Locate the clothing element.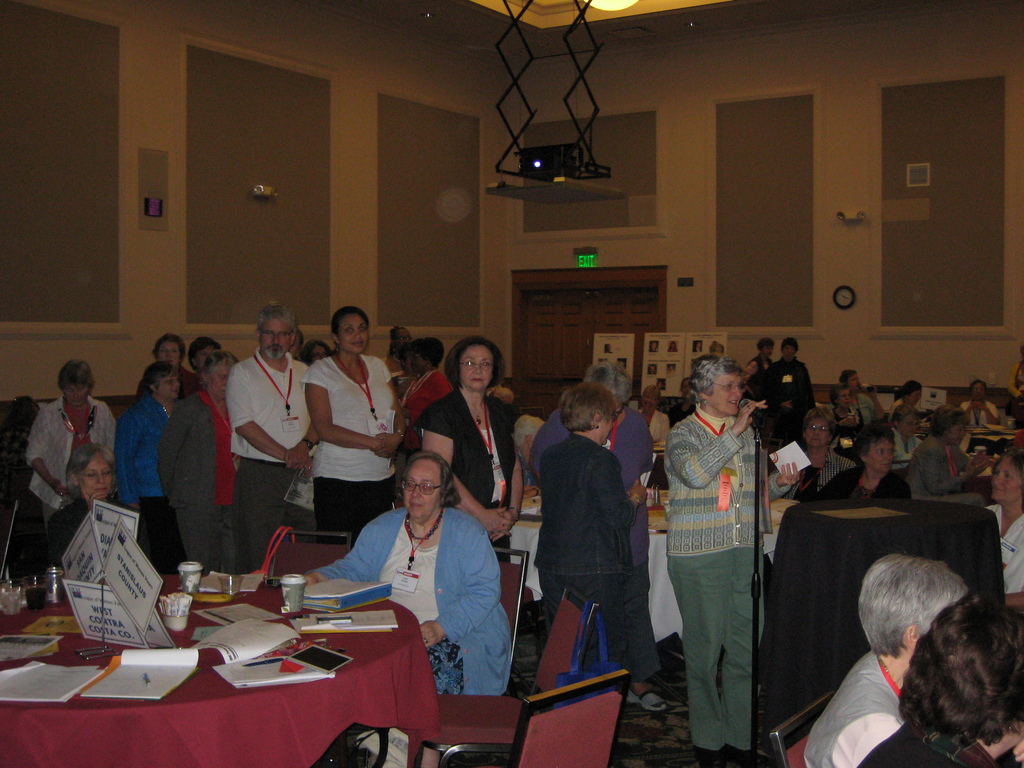
Element bbox: bbox(972, 403, 1010, 430).
